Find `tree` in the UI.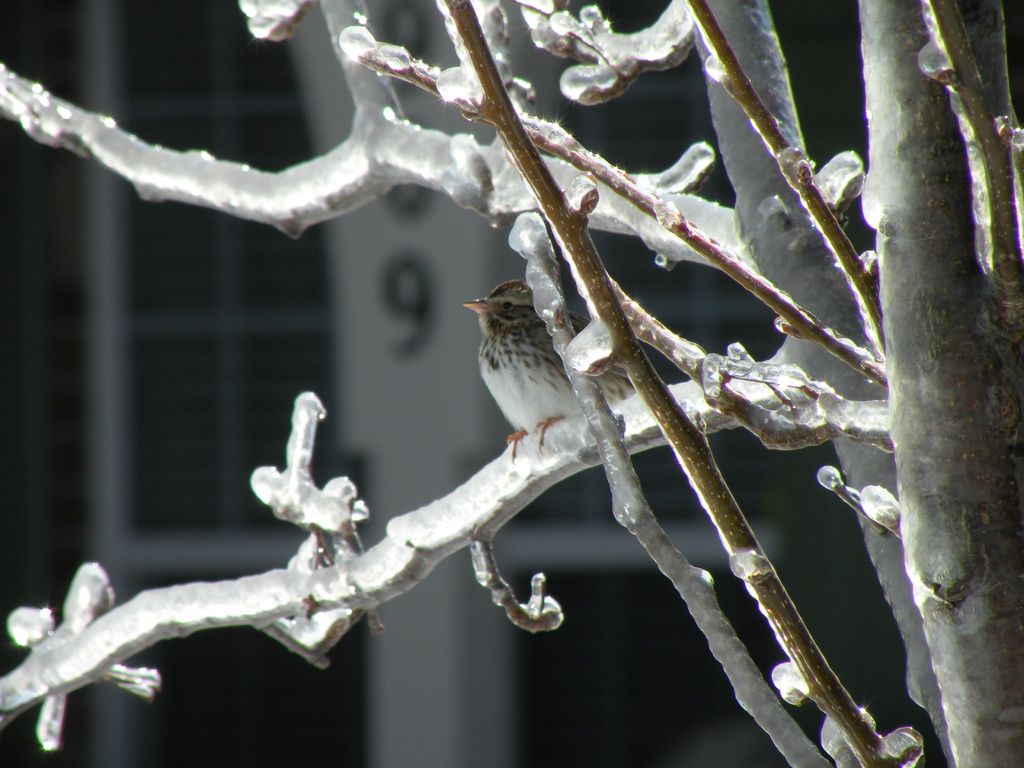
UI element at region(0, 26, 1023, 734).
